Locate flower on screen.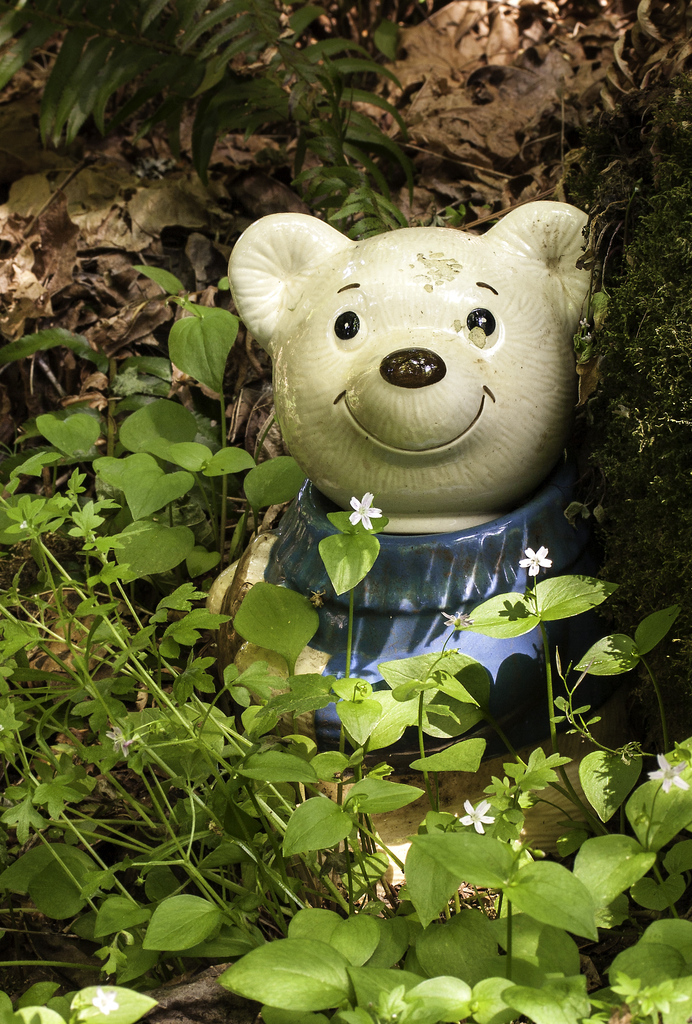
On screen at <region>463, 791, 499, 833</region>.
